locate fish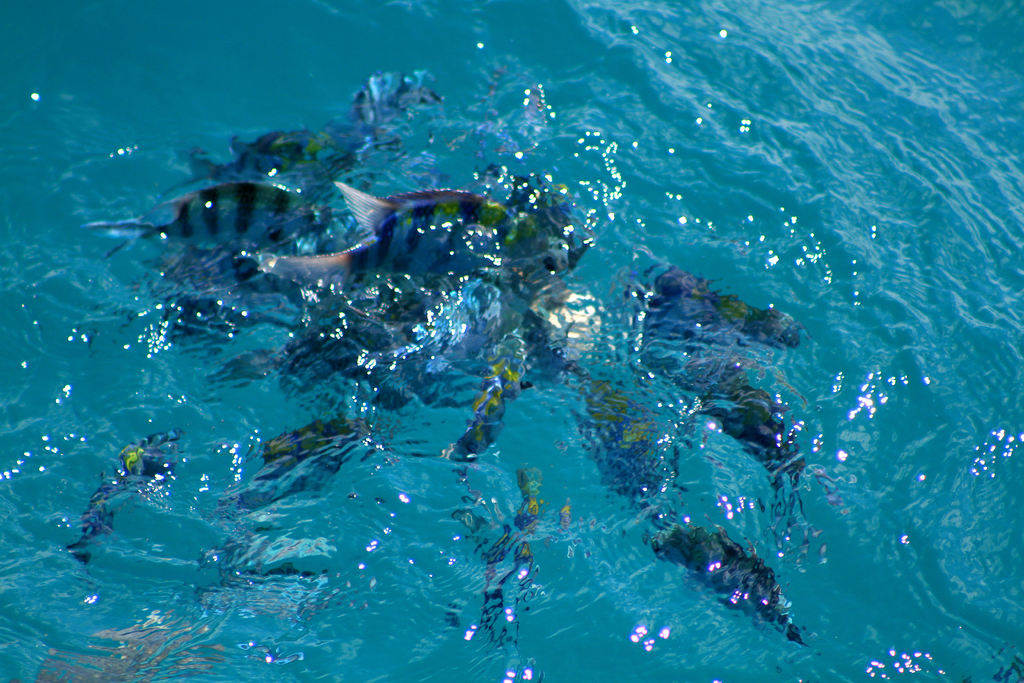
x1=257 y1=415 x2=376 y2=481
